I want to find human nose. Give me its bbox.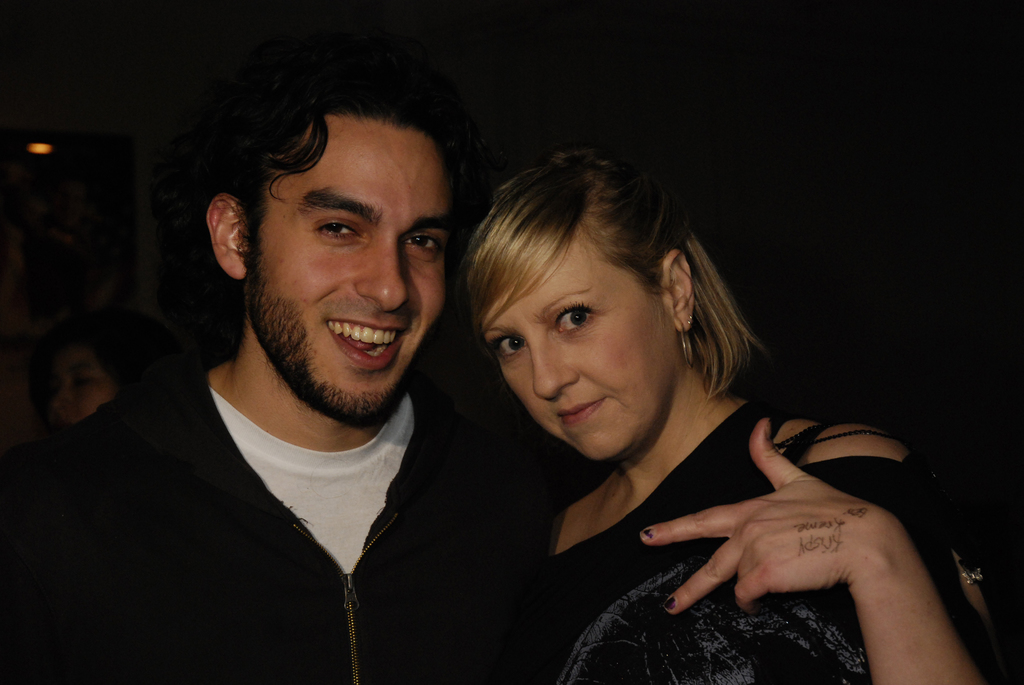
bbox(354, 239, 410, 310).
